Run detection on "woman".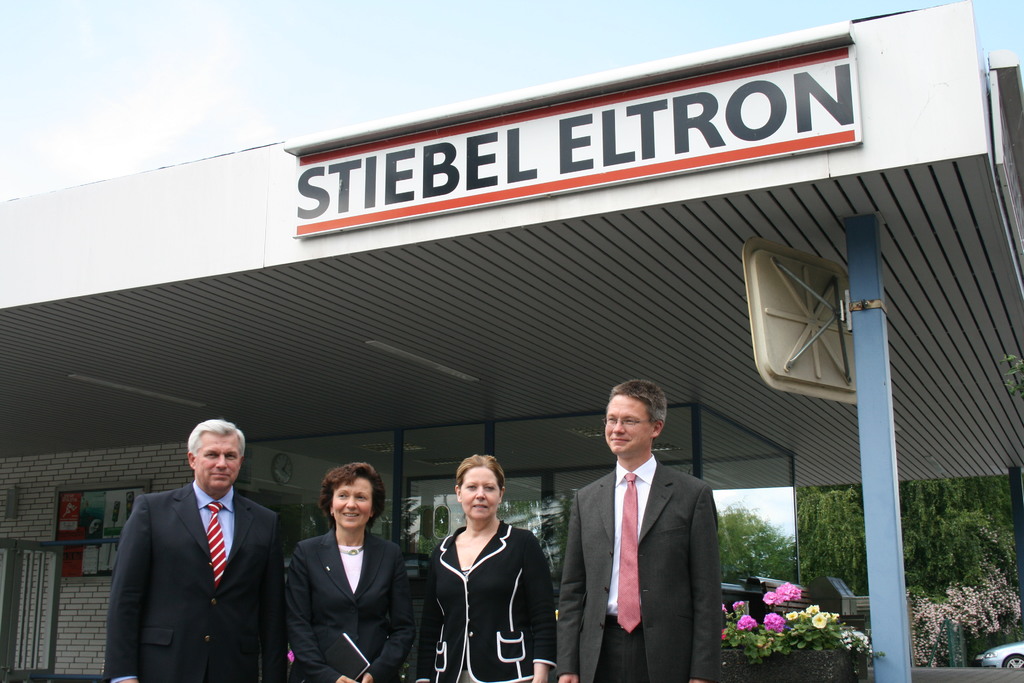
Result: 282/457/415/682.
